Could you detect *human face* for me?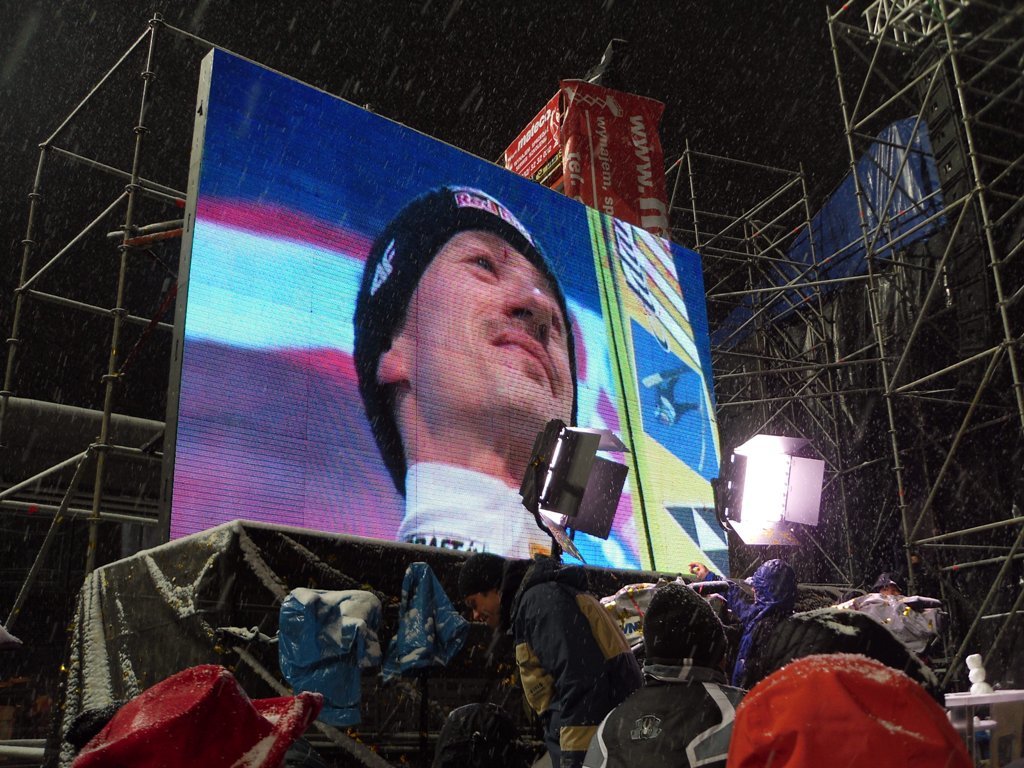
Detection result: 461 591 494 628.
